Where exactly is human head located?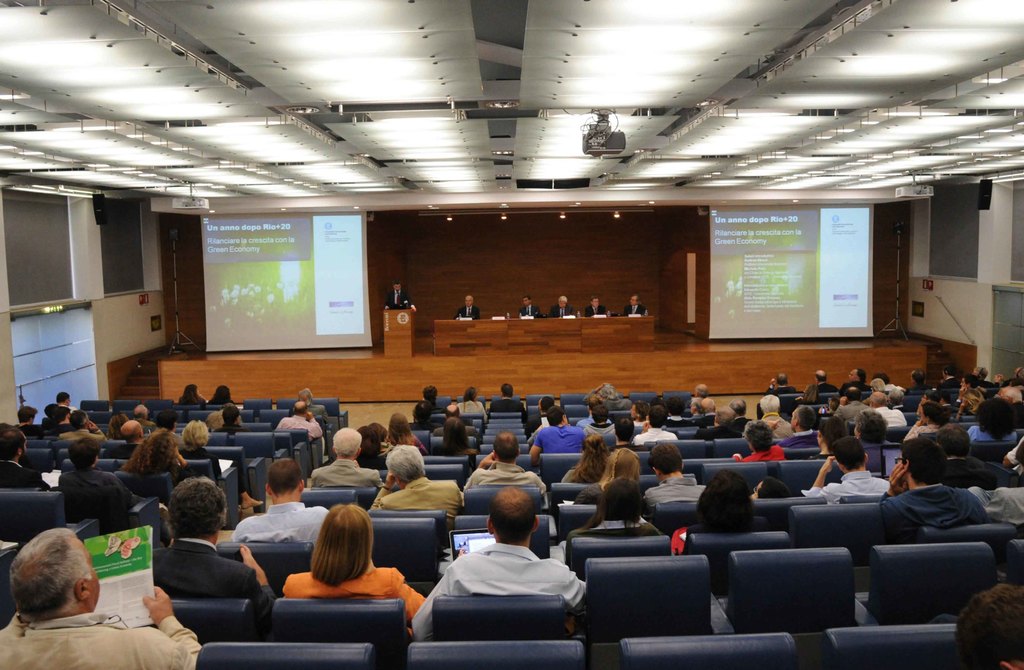
Its bounding box is pyautogui.locateOnScreen(694, 383, 707, 395).
